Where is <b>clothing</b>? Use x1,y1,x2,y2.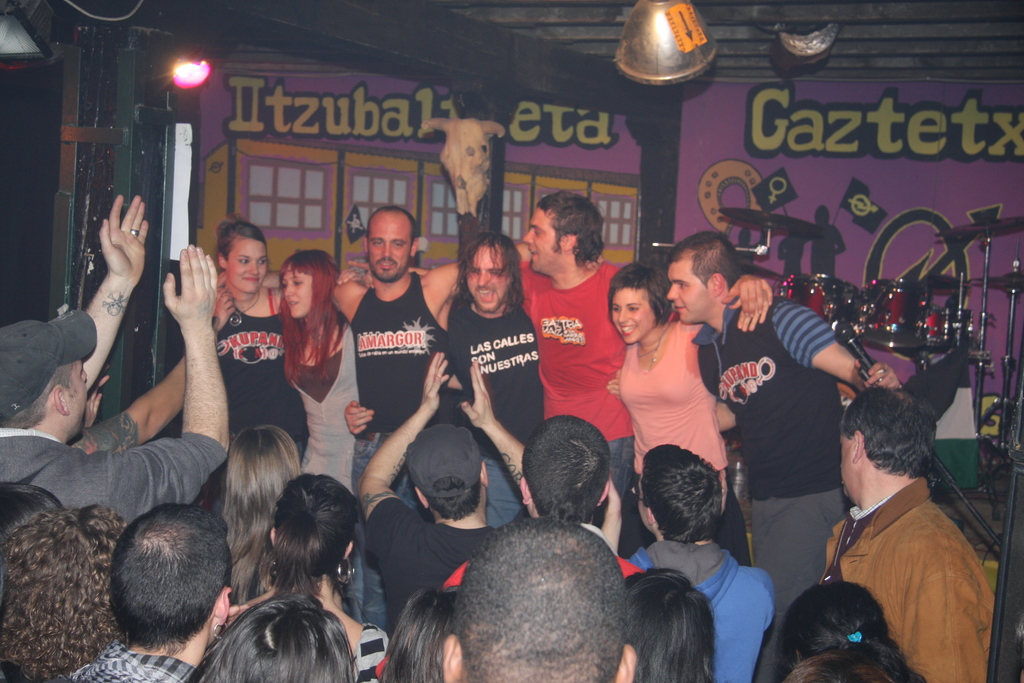
207,299,312,474.
